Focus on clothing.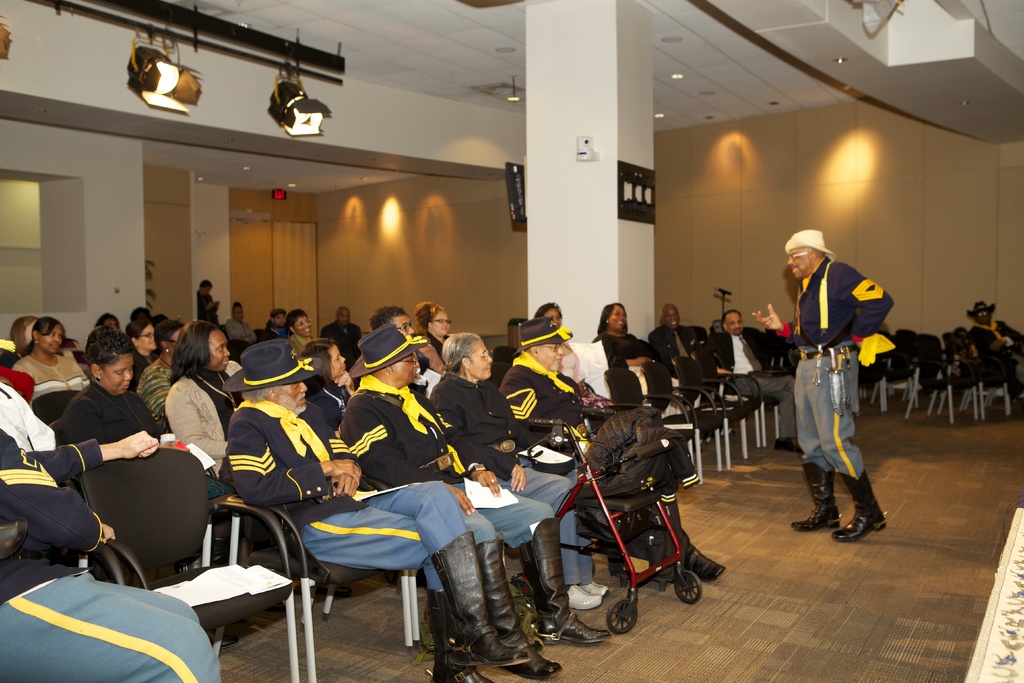
Focused at <box>197,274,222,329</box>.
